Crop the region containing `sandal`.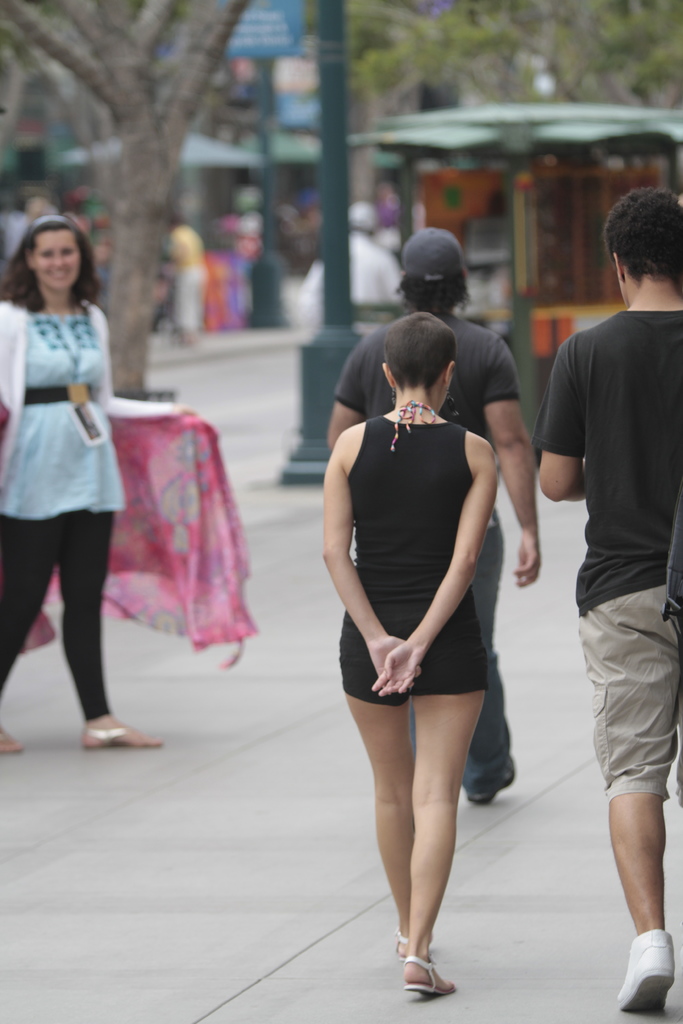
Crop region: bbox(401, 955, 461, 998).
